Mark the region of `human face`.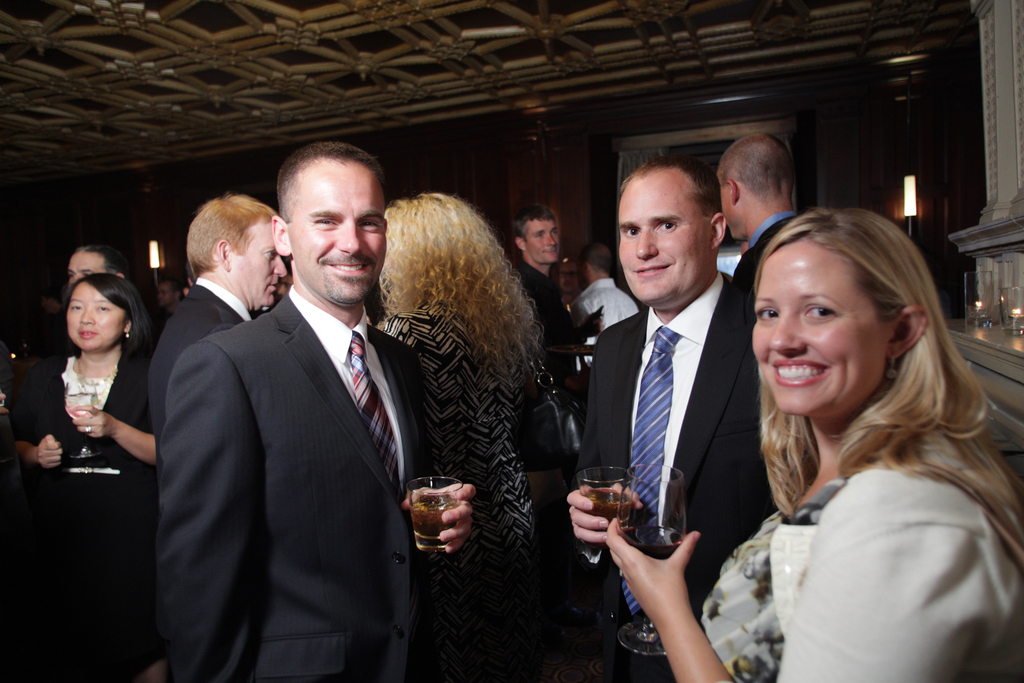
Region: select_region(71, 244, 101, 279).
